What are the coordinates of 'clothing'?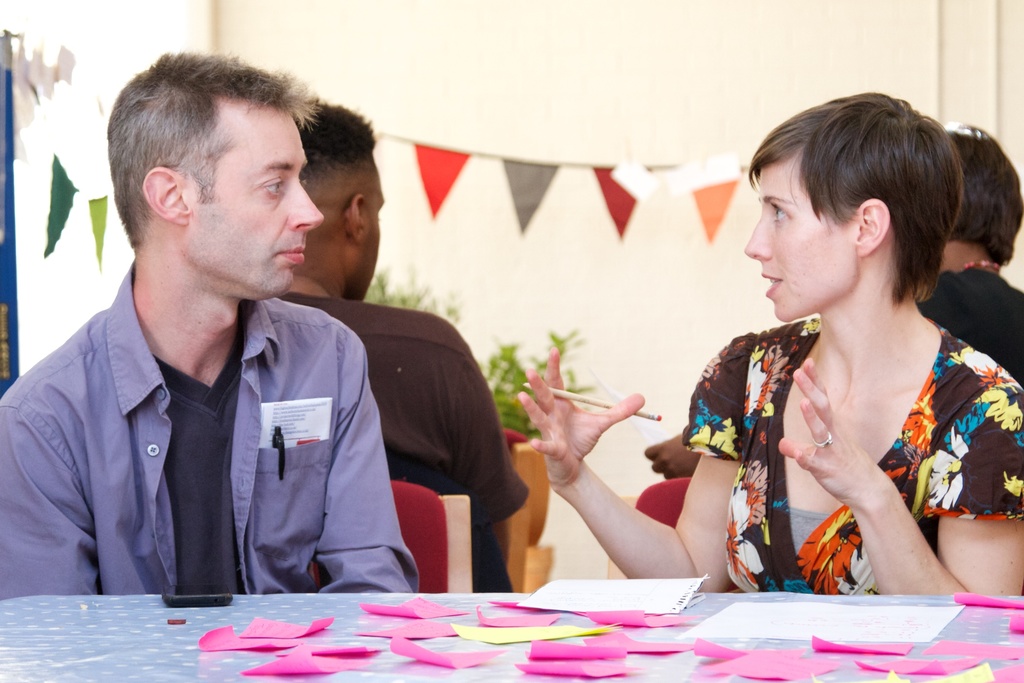
739/264/986/612.
